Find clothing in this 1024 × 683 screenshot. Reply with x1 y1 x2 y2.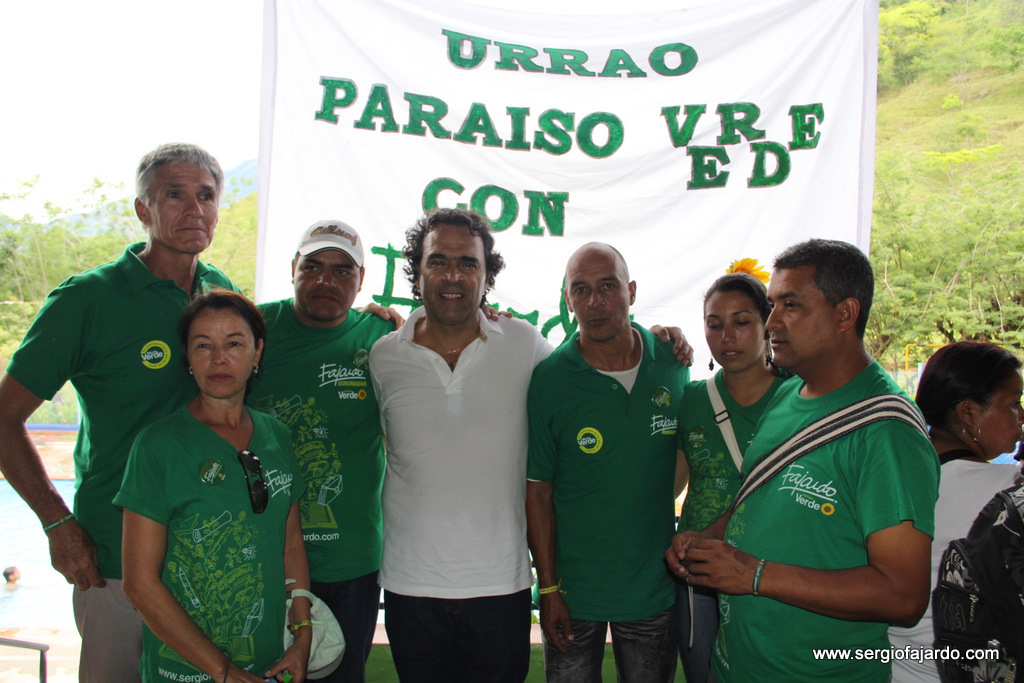
707 360 941 682.
